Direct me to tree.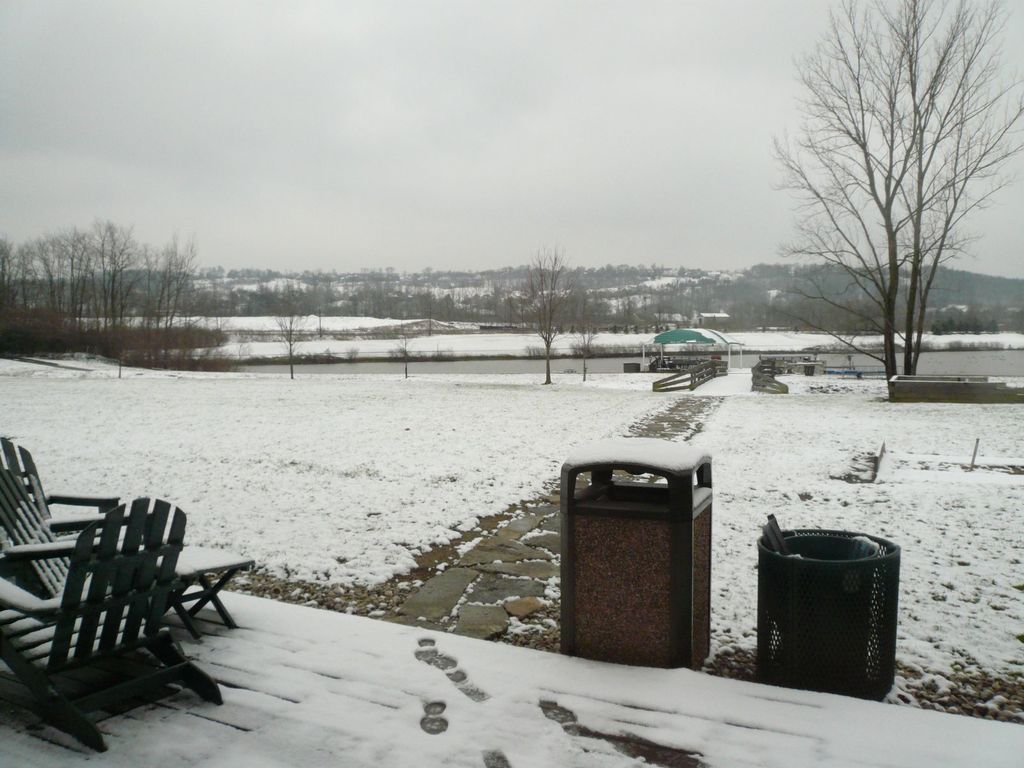
Direction: bbox=(763, 0, 1023, 401).
